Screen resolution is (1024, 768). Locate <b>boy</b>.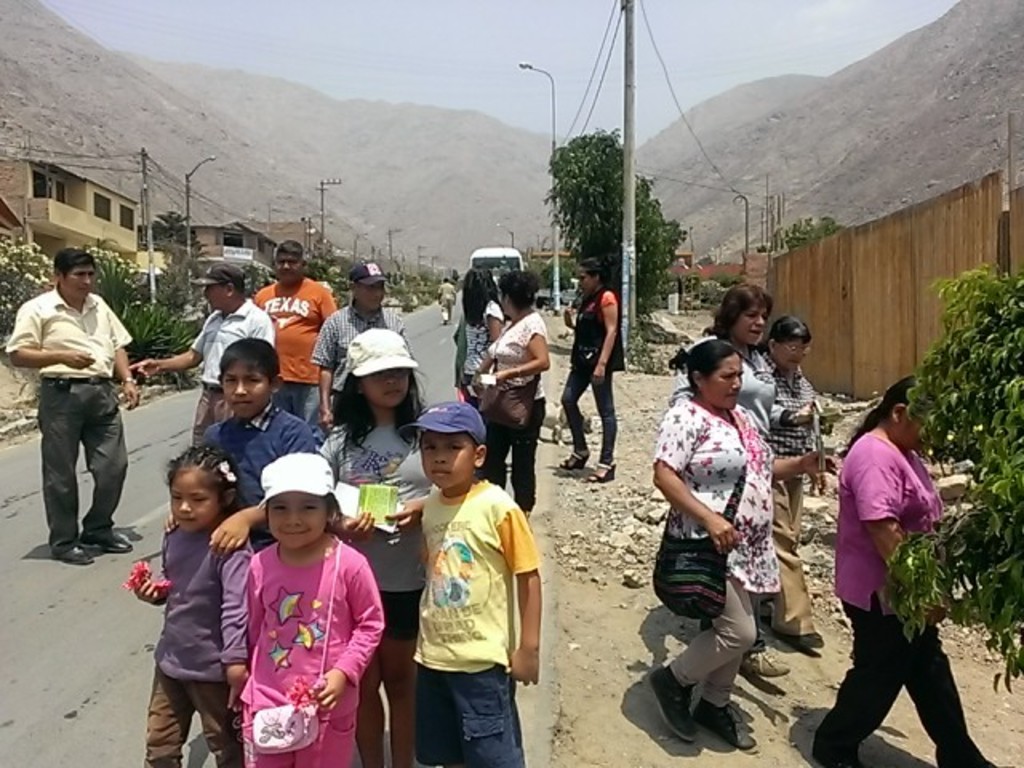
x1=168, y1=338, x2=310, y2=554.
